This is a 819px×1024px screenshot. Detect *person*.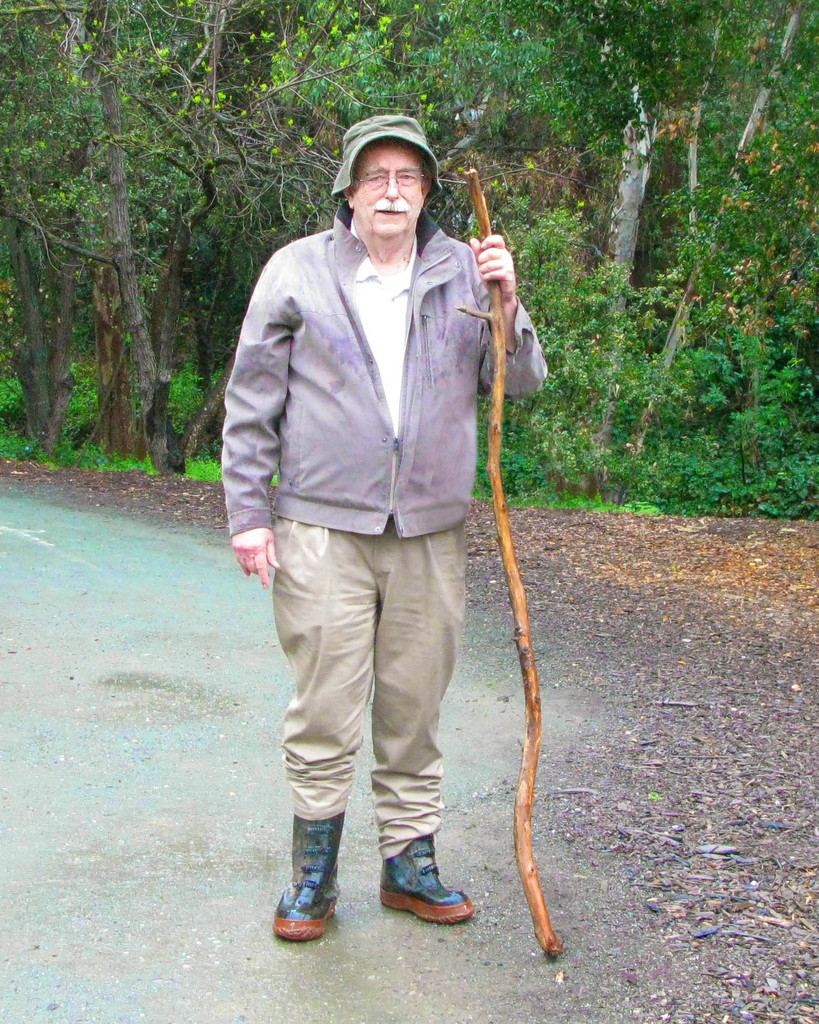
226 148 522 946.
